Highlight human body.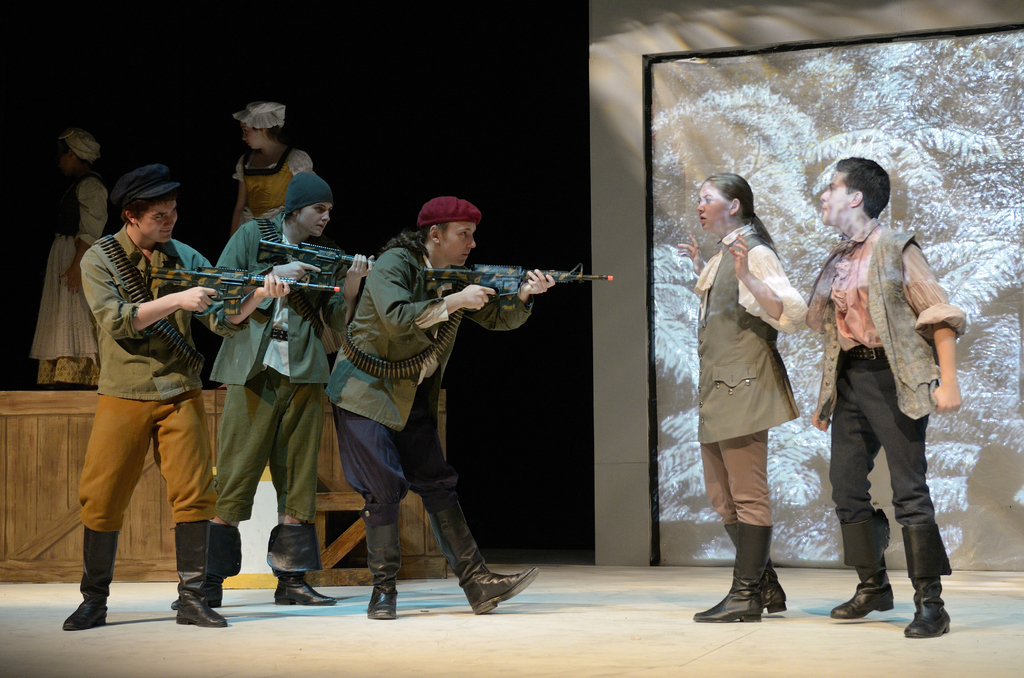
Highlighted region: <region>228, 145, 312, 235</region>.
